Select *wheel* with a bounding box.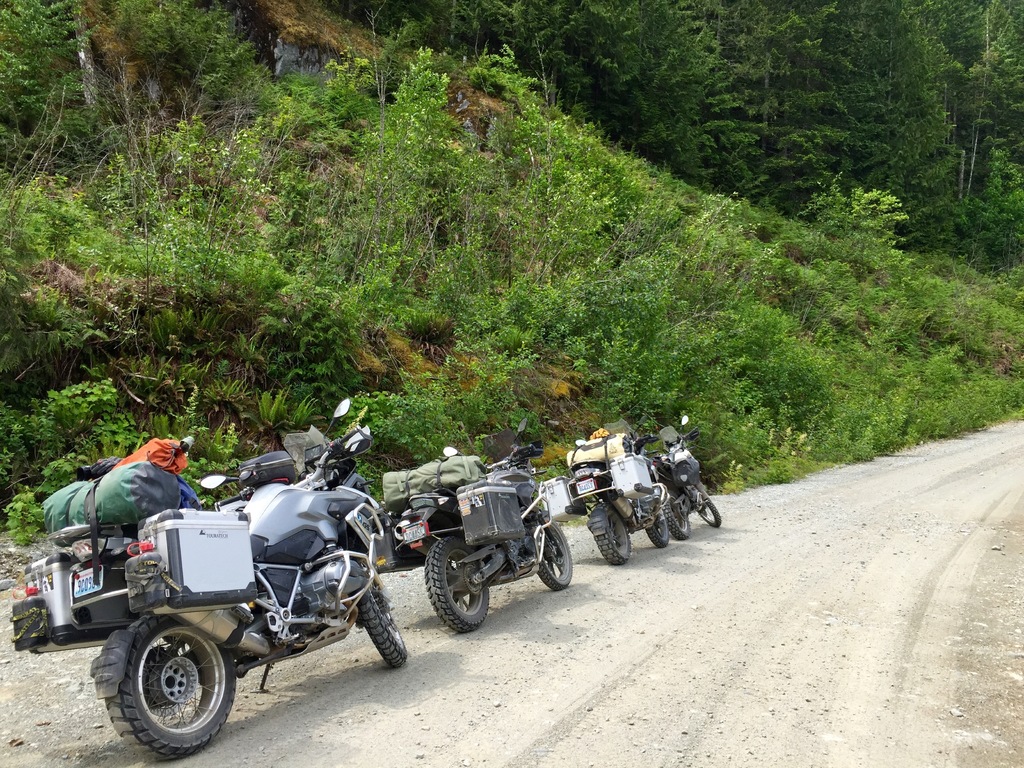
left=534, top=512, right=572, bottom=591.
